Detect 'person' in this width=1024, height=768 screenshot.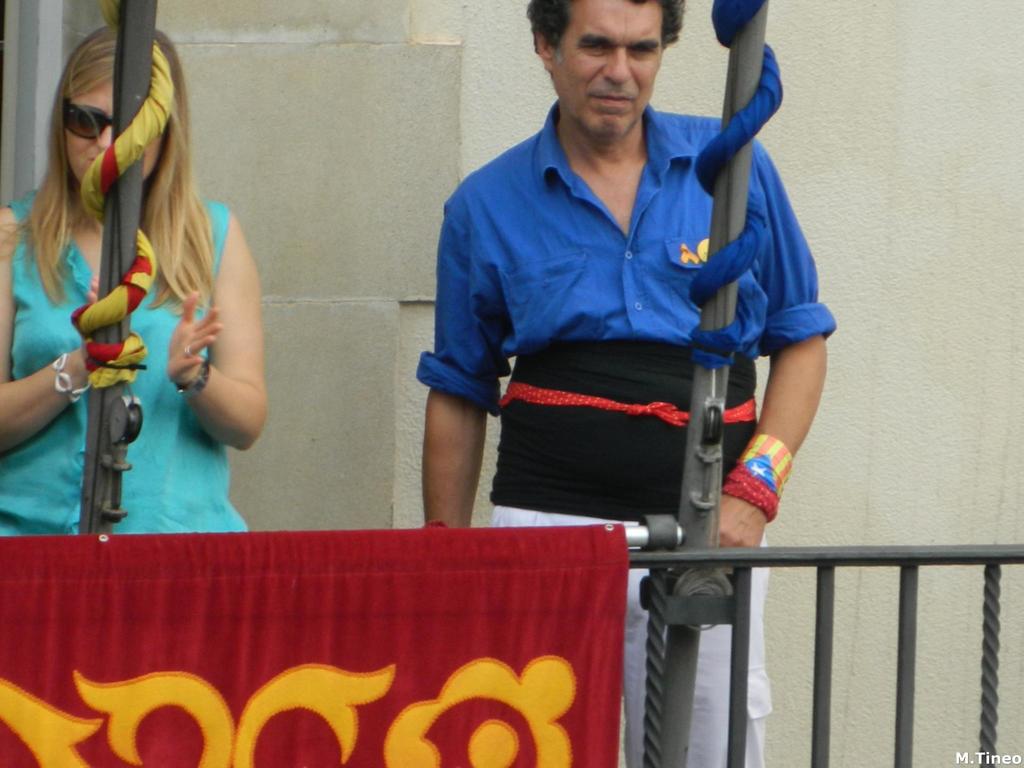
Detection: locate(0, 20, 265, 538).
